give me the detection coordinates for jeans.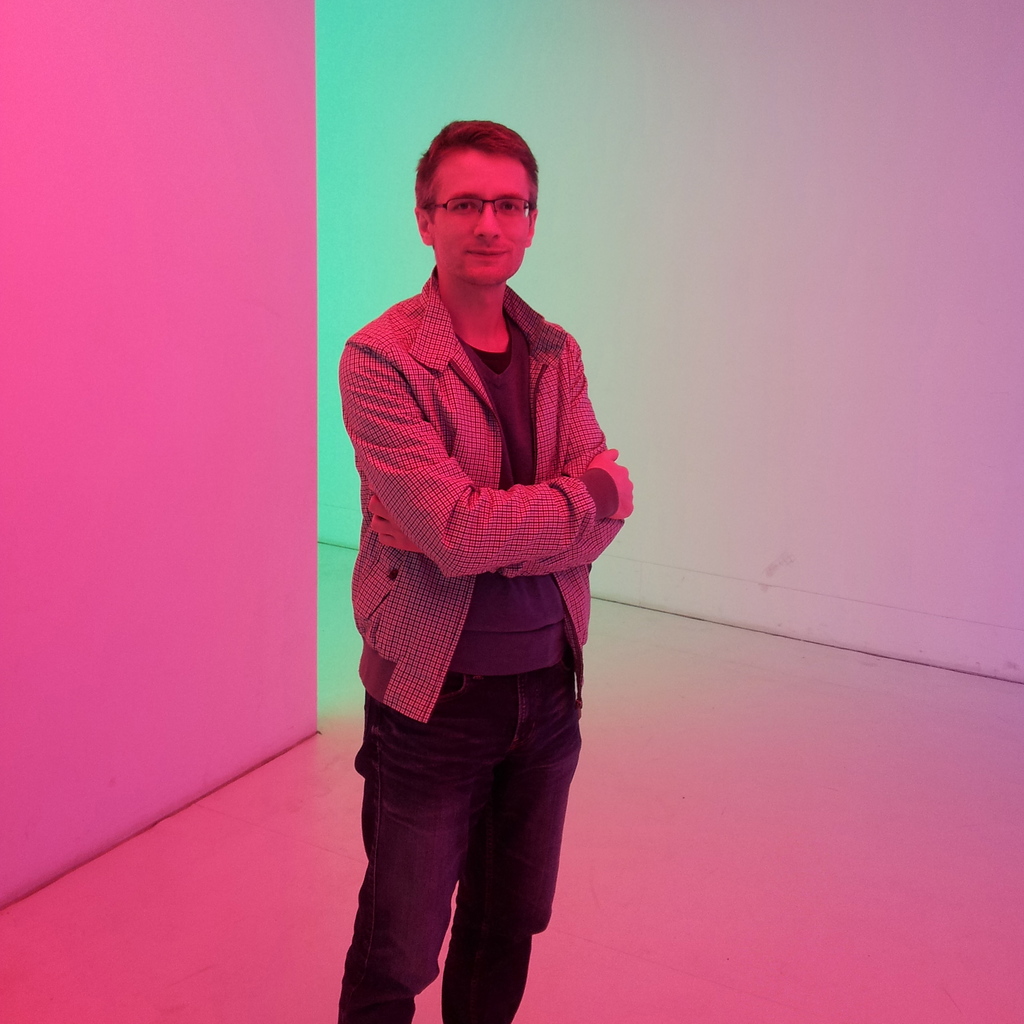
select_region(341, 634, 597, 1010).
